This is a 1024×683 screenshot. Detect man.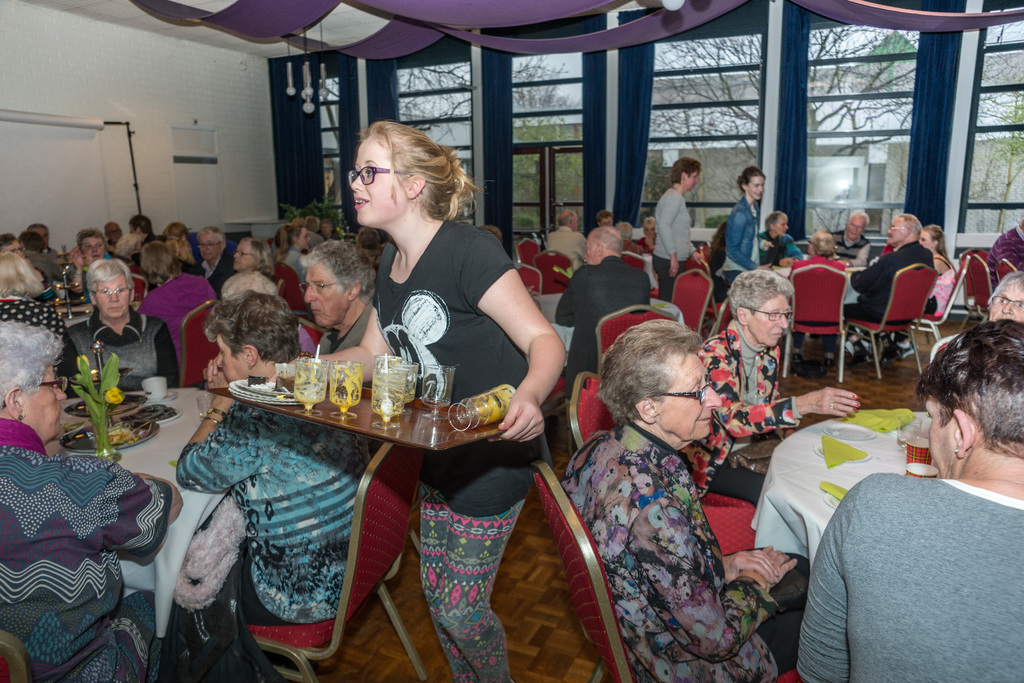
{"x1": 541, "y1": 210, "x2": 586, "y2": 272}.
